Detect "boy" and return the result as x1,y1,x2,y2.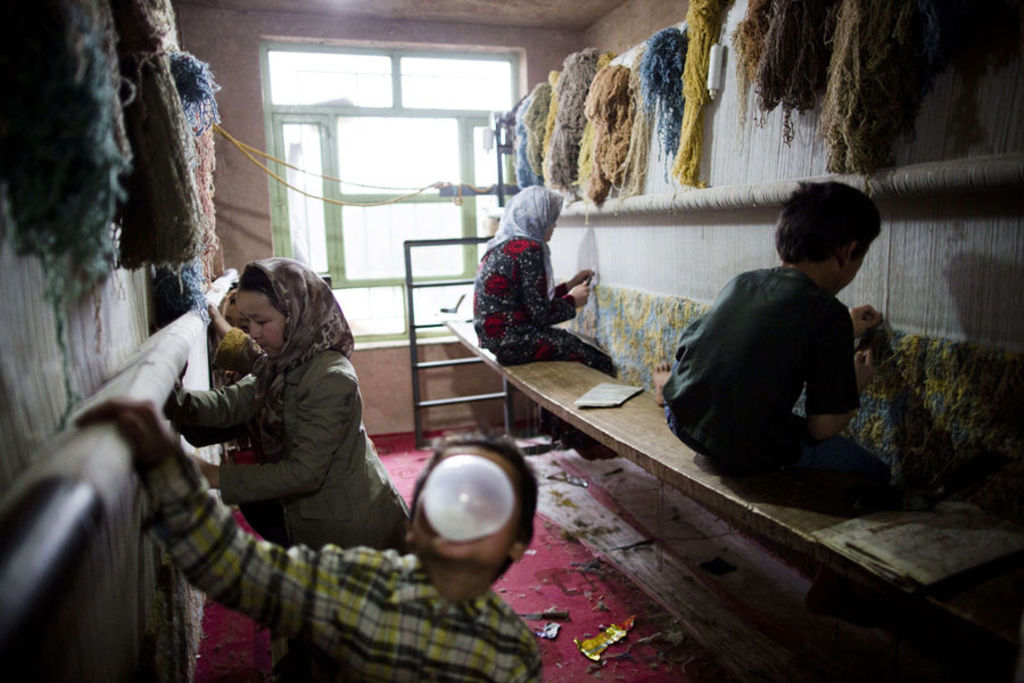
650,181,905,488.
